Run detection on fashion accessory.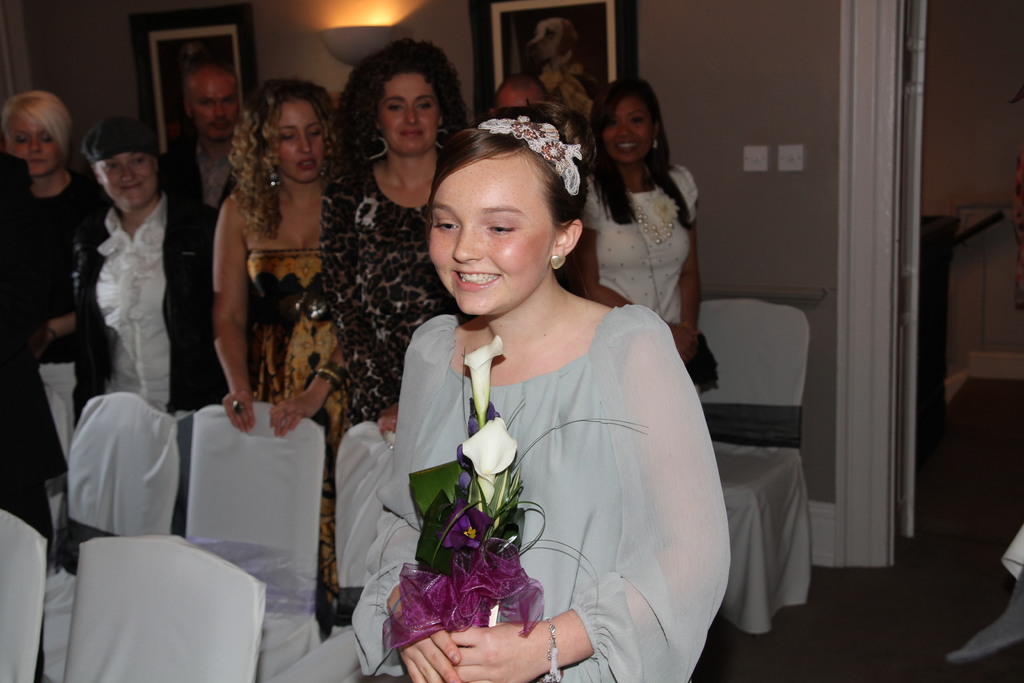
Result: locate(316, 360, 351, 385).
